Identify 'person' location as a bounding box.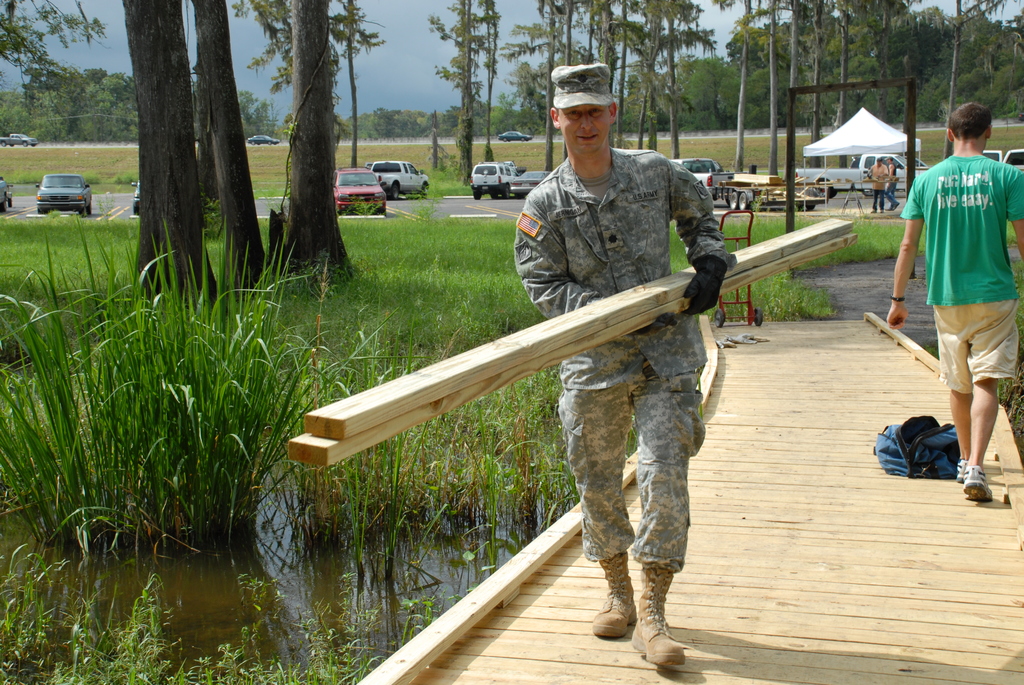
Rect(873, 157, 890, 214).
